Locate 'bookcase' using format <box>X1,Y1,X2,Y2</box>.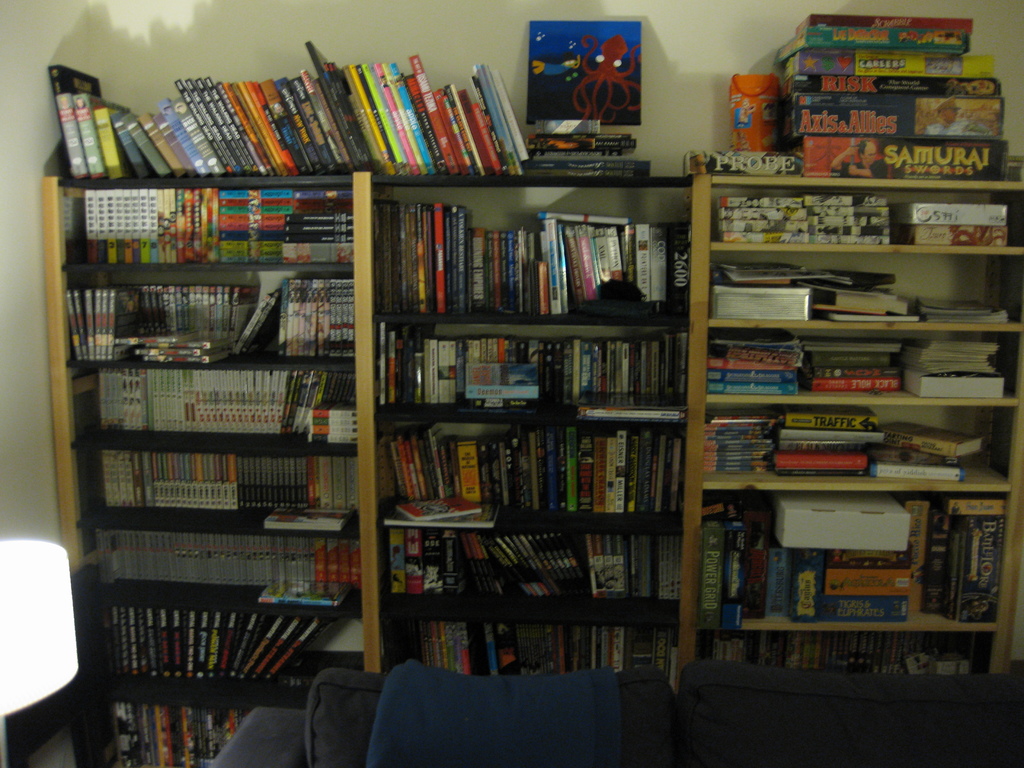
<box>39,159,1023,767</box>.
